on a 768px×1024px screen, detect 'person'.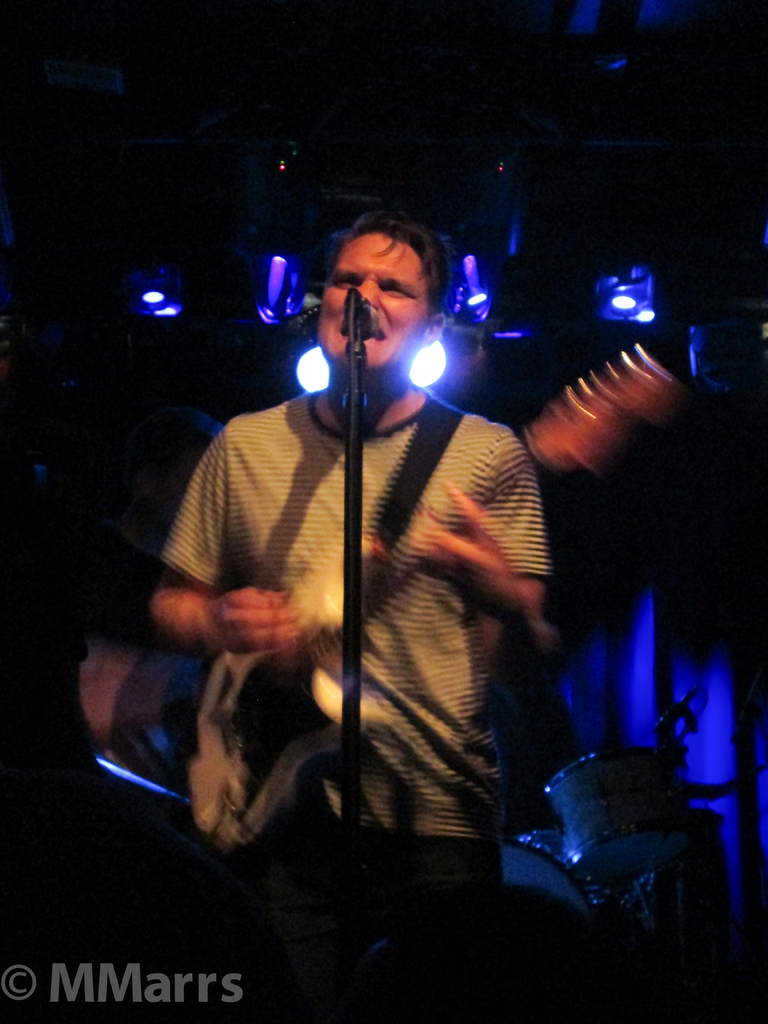
<region>143, 206, 550, 1023</region>.
